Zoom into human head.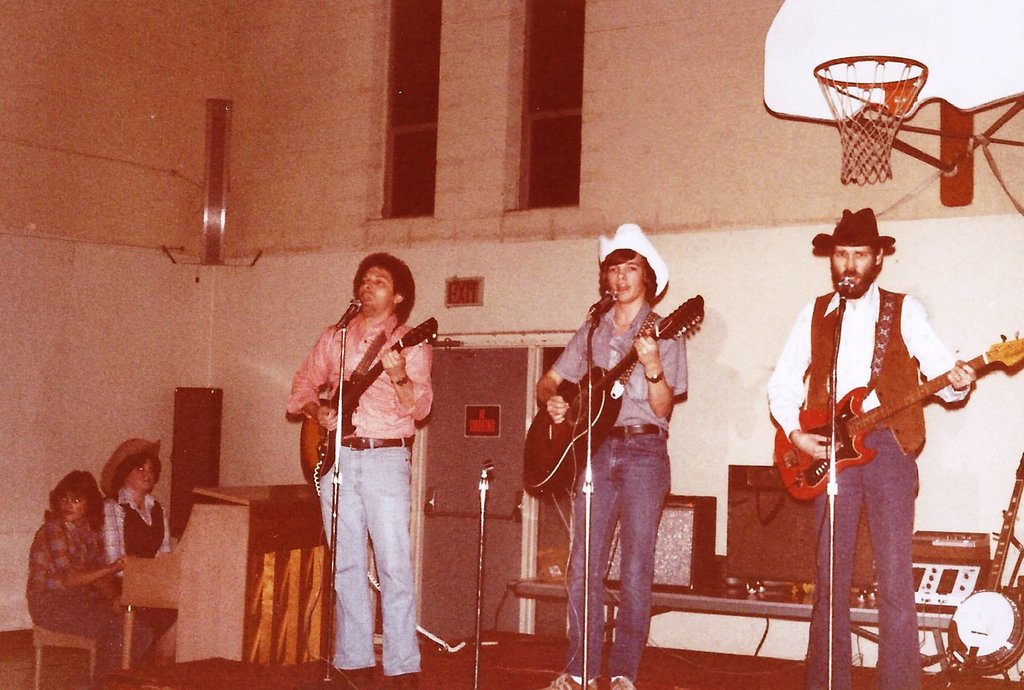
Zoom target: 105,439,163,497.
